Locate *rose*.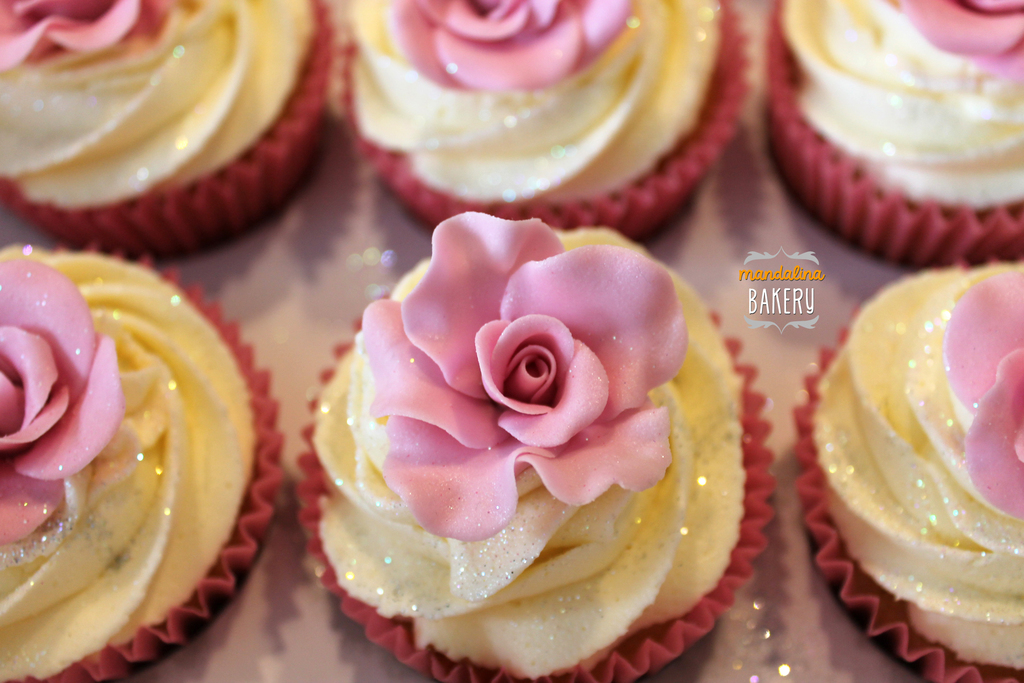
Bounding box: 360 213 690 543.
